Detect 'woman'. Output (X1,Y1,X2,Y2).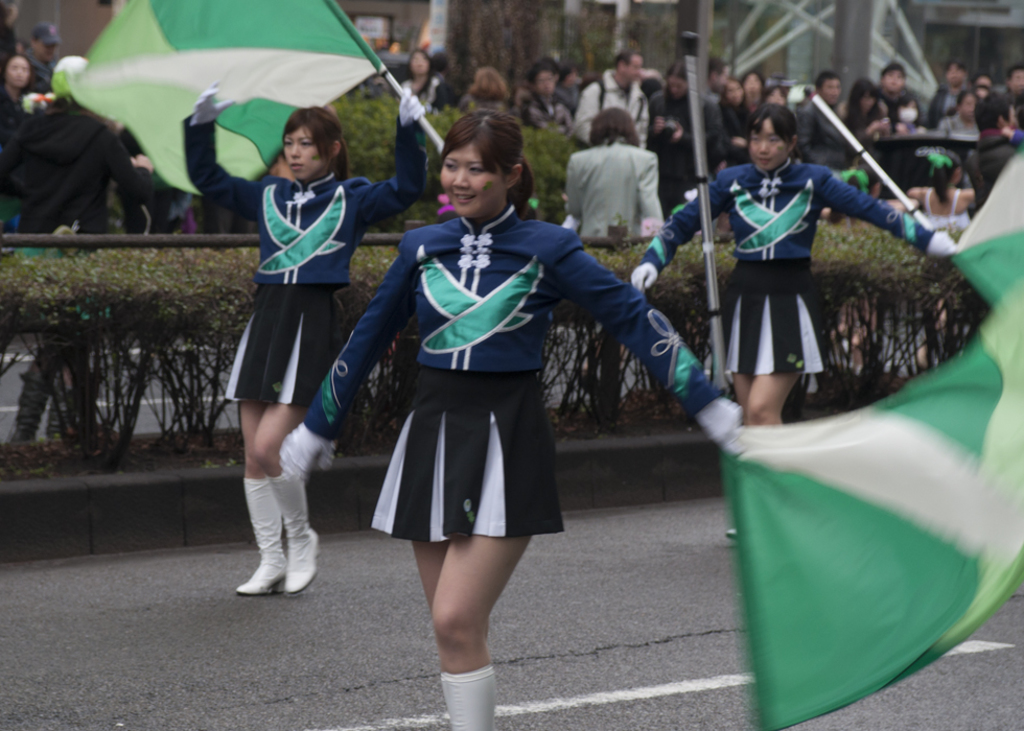
(614,107,949,547).
